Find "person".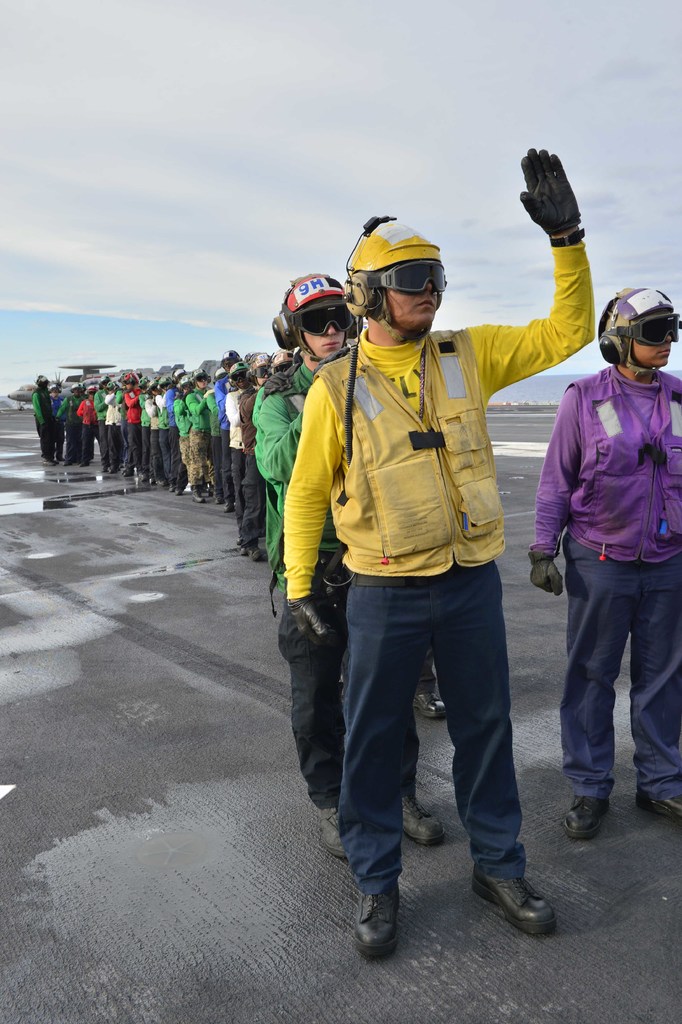
pyautogui.locateOnScreen(253, 268, 454, 867).
